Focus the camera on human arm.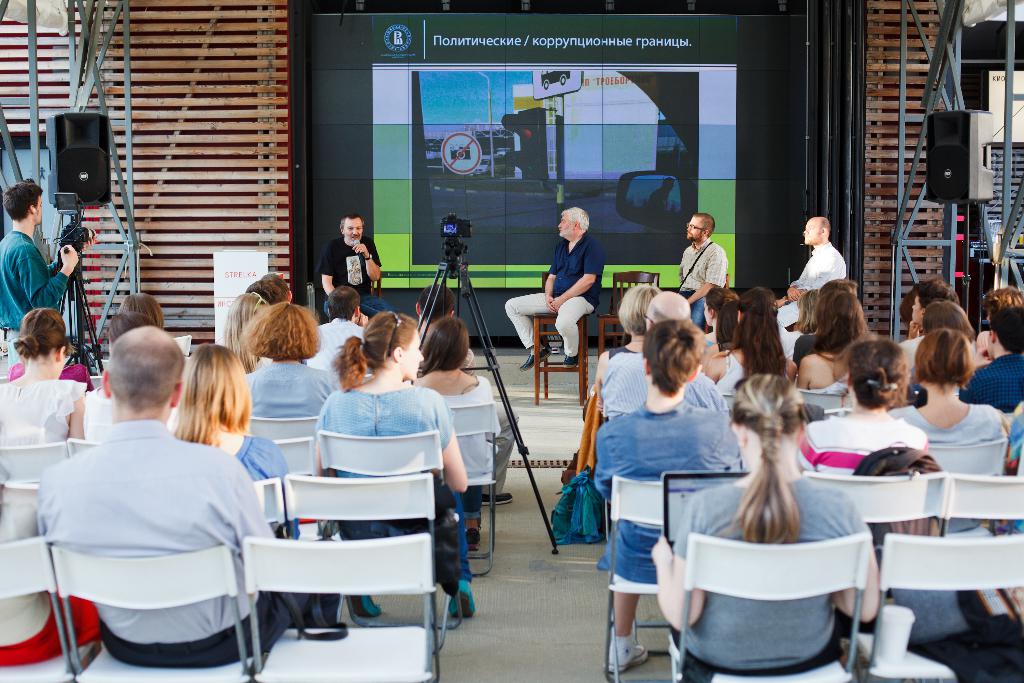
Focus region: (x1=767, y1=292, x2=794, y2=313).
